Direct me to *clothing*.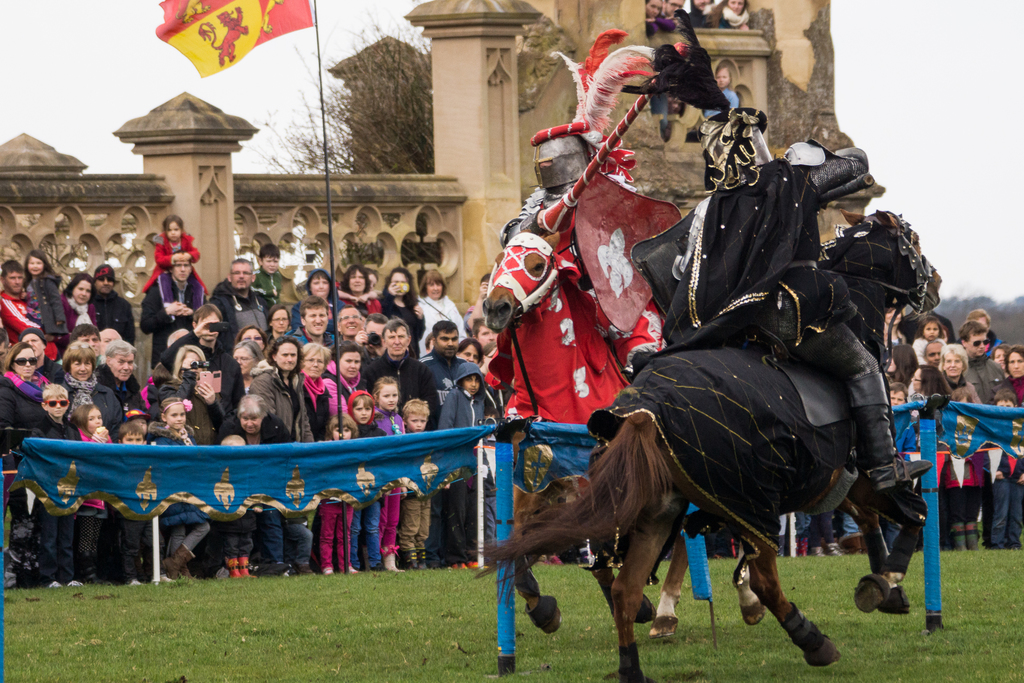
Direction: <bbox>967, 354, 1006, 417</bbox>.
